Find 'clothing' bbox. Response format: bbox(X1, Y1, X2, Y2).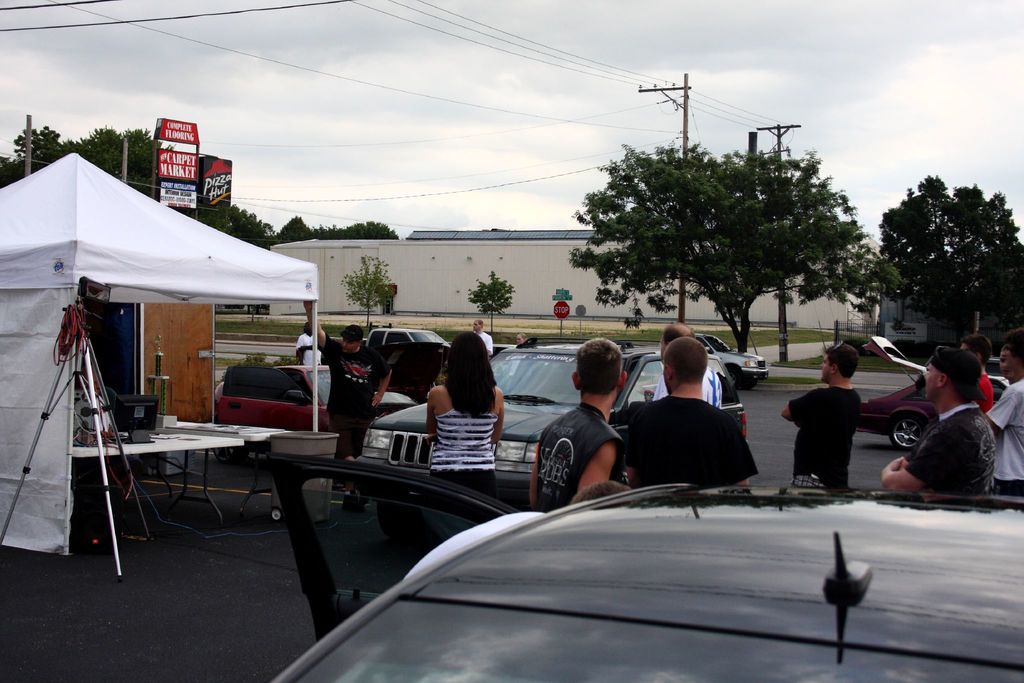
bbox(982, 377, 1023, 501).
